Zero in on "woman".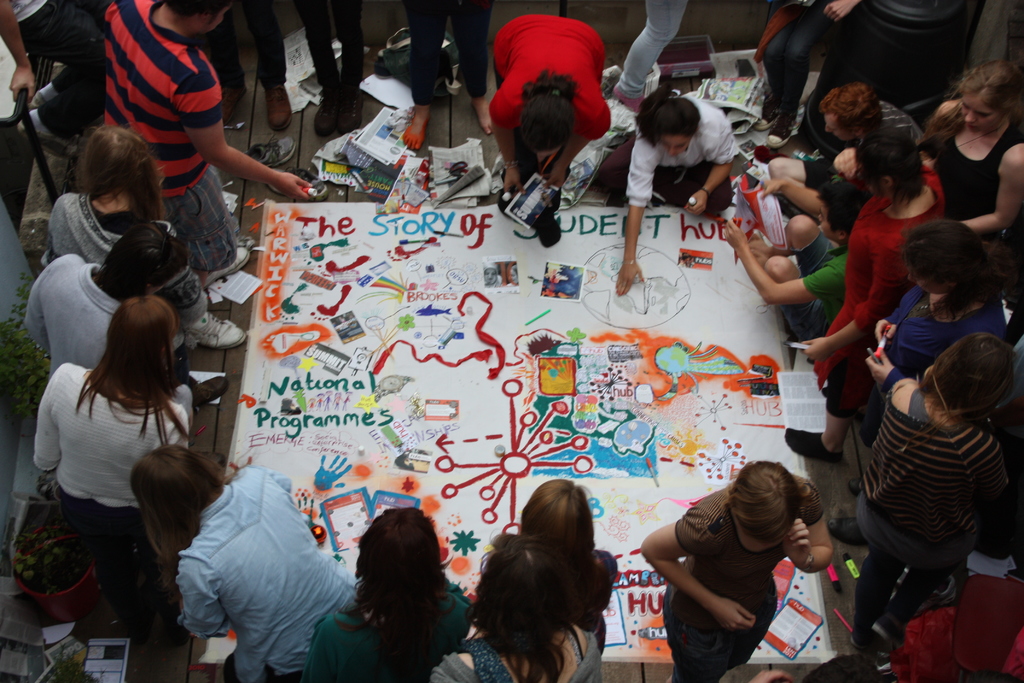
Zeroed in: pyautogui.locateOnScreen(428, 530, 604, 682).
